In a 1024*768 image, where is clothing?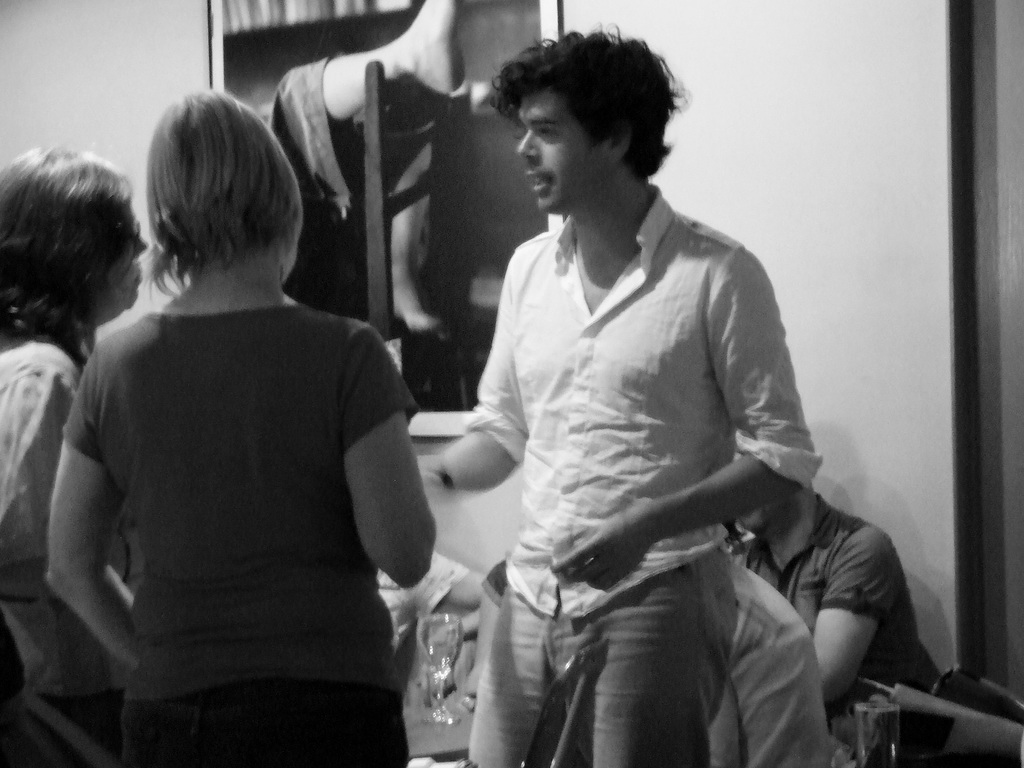
bbox(0, 335, 110, 767).
